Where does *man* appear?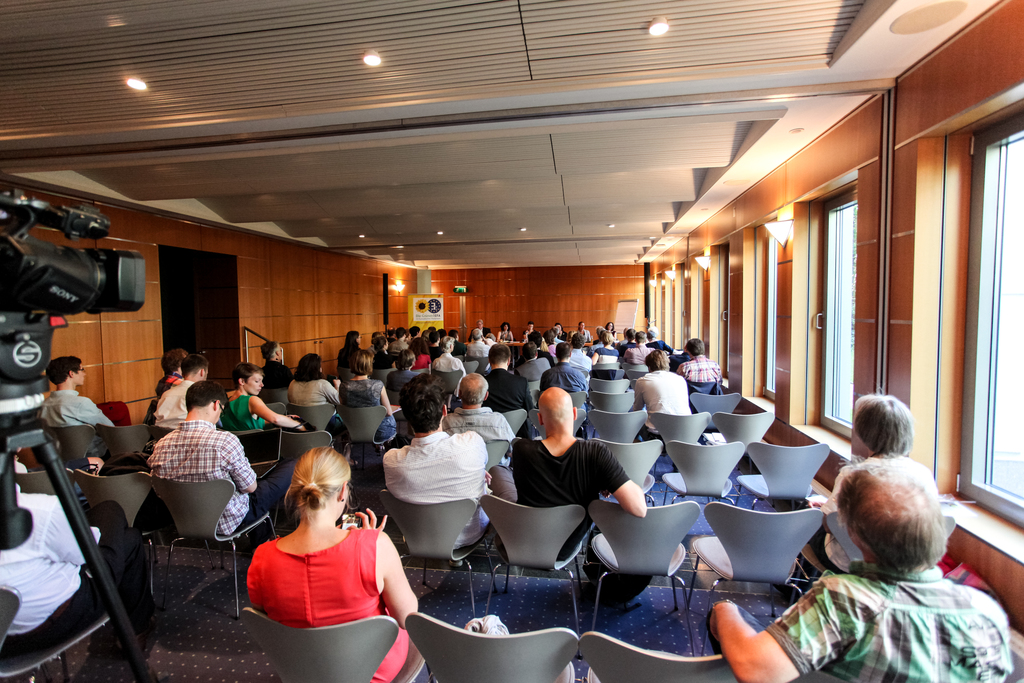
Appears at left=388, top=329, right=404, bottom=350.
